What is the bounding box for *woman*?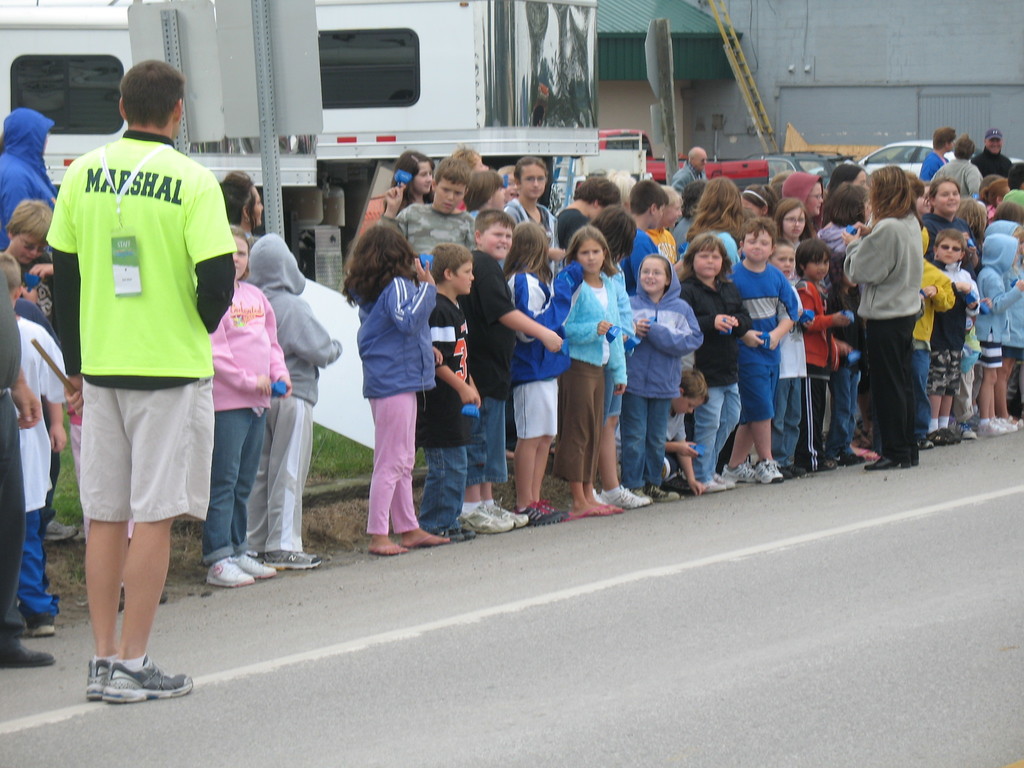
(x1=933, y1=135, x2=981, y2=201).
